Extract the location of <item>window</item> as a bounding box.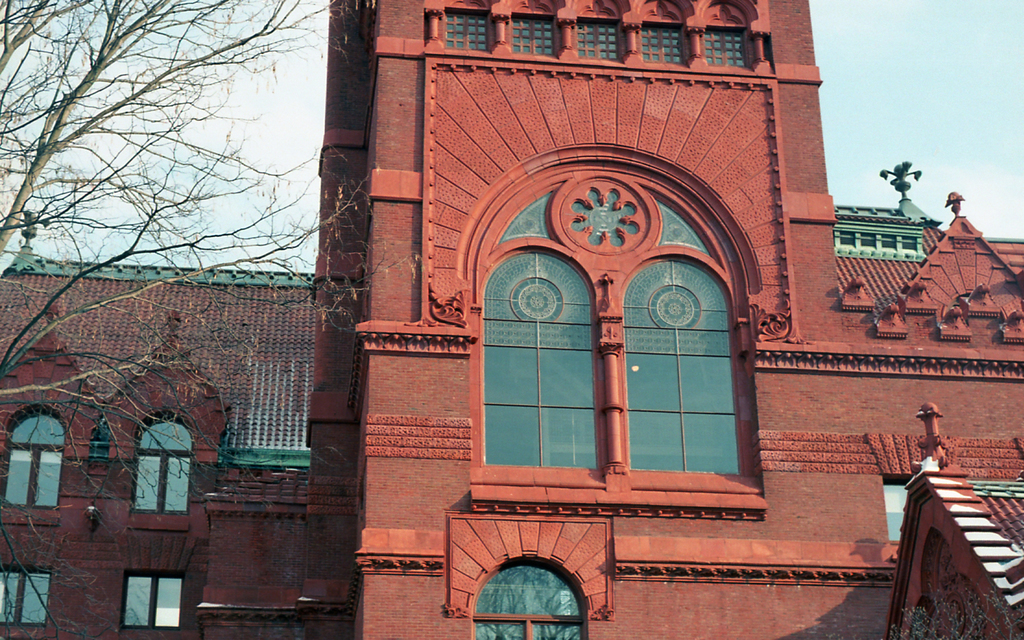
crop(0, 561, 49, 624).
